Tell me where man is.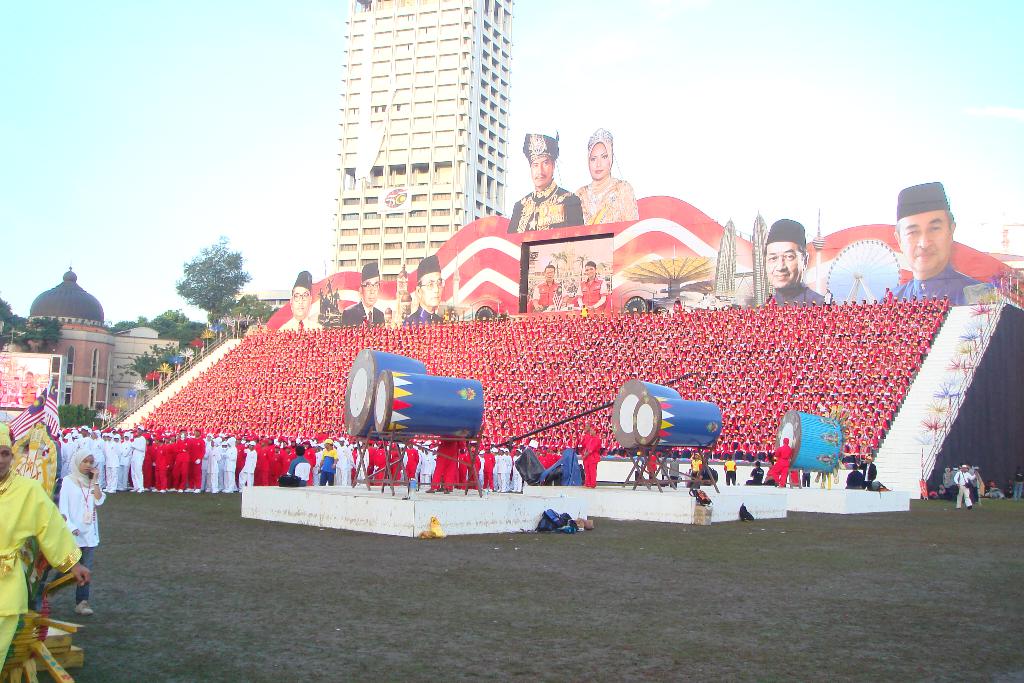
man is at box(669, 456, 681, 488).
